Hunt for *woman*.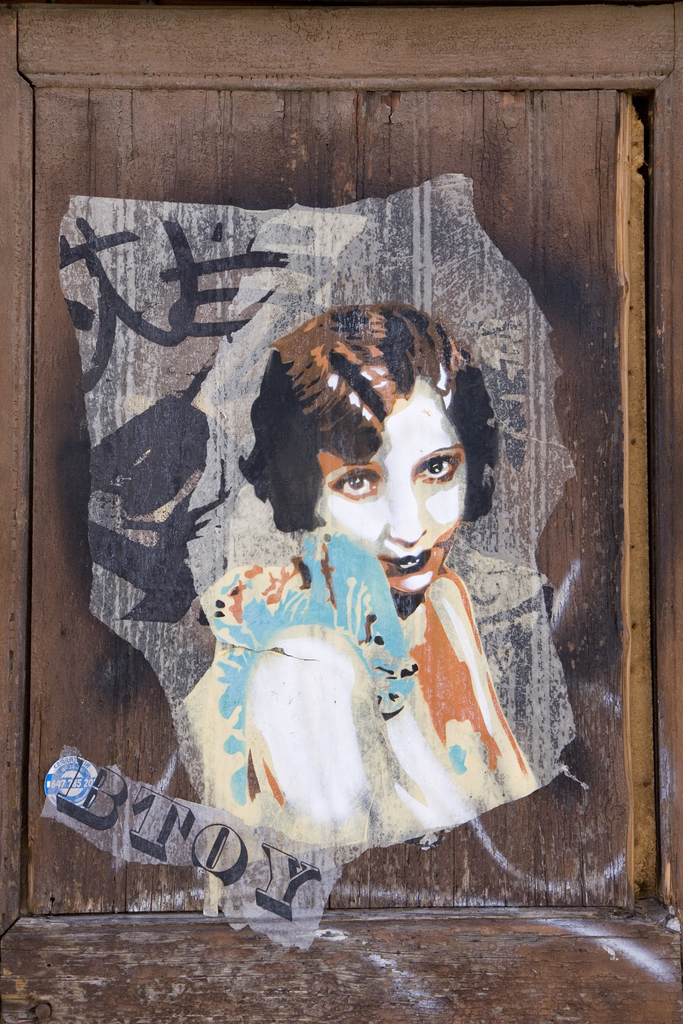
Hunted down at x1=195 y1=300 x2=515 y2=852.
